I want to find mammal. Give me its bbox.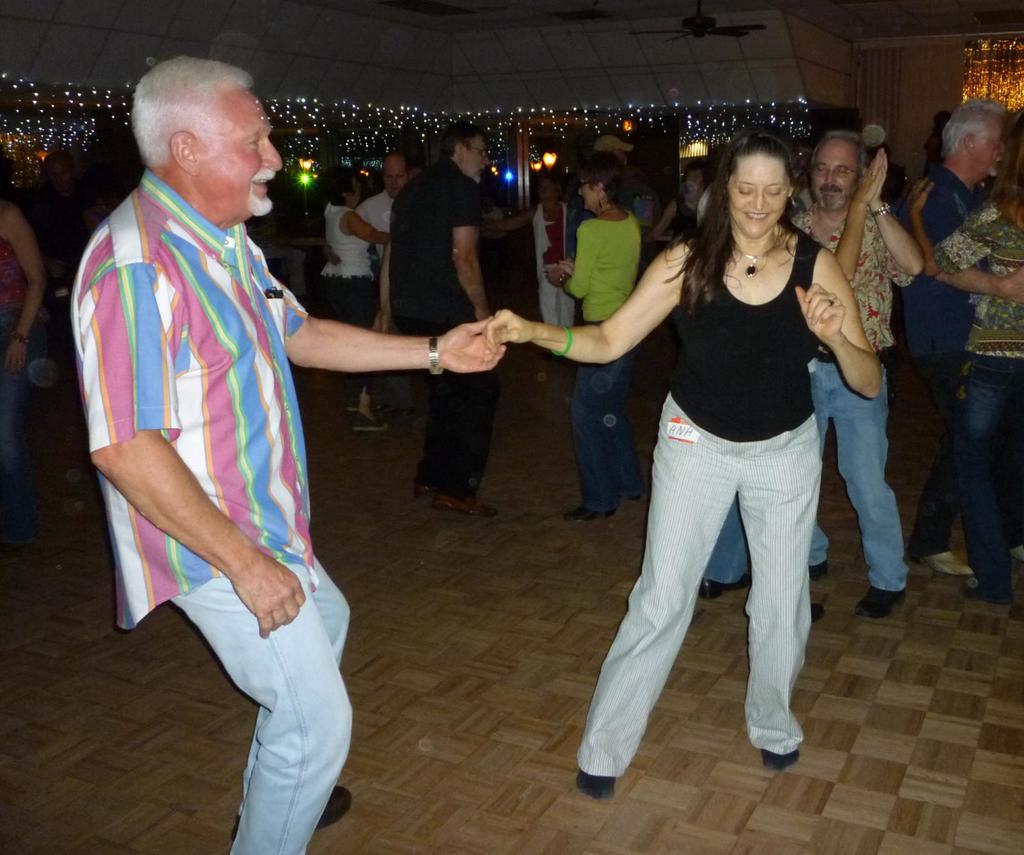
[486,132,879,801].
